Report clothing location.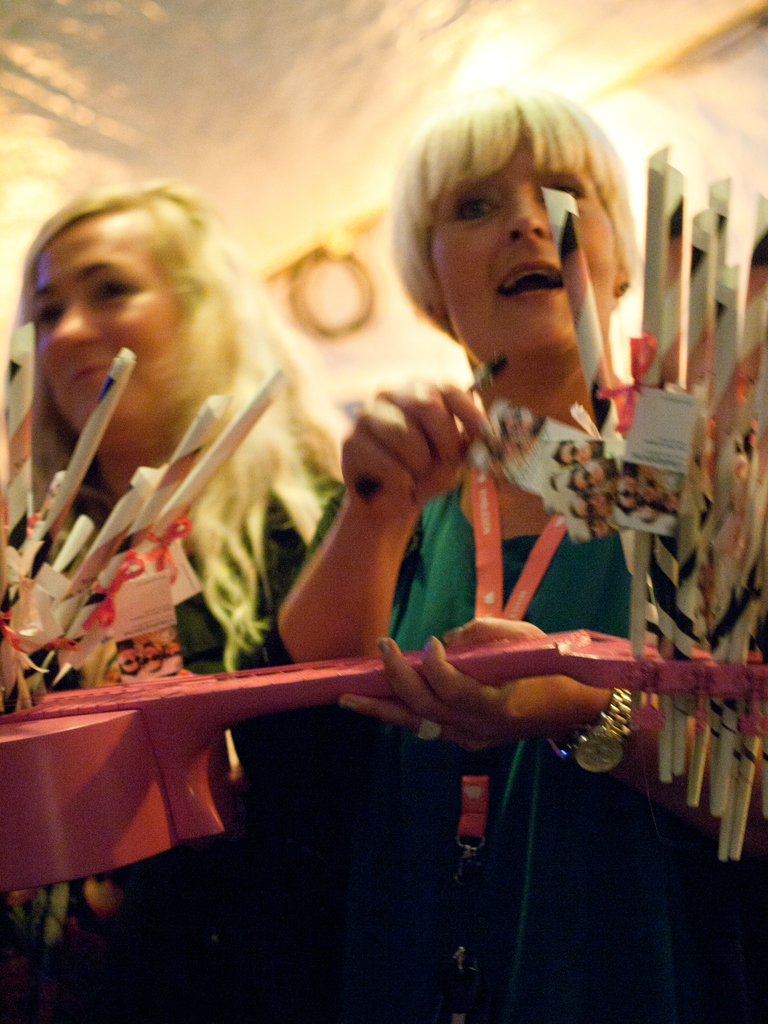
Report: pyautogui.locateOnScreen(282, 346, 767, 1020).
